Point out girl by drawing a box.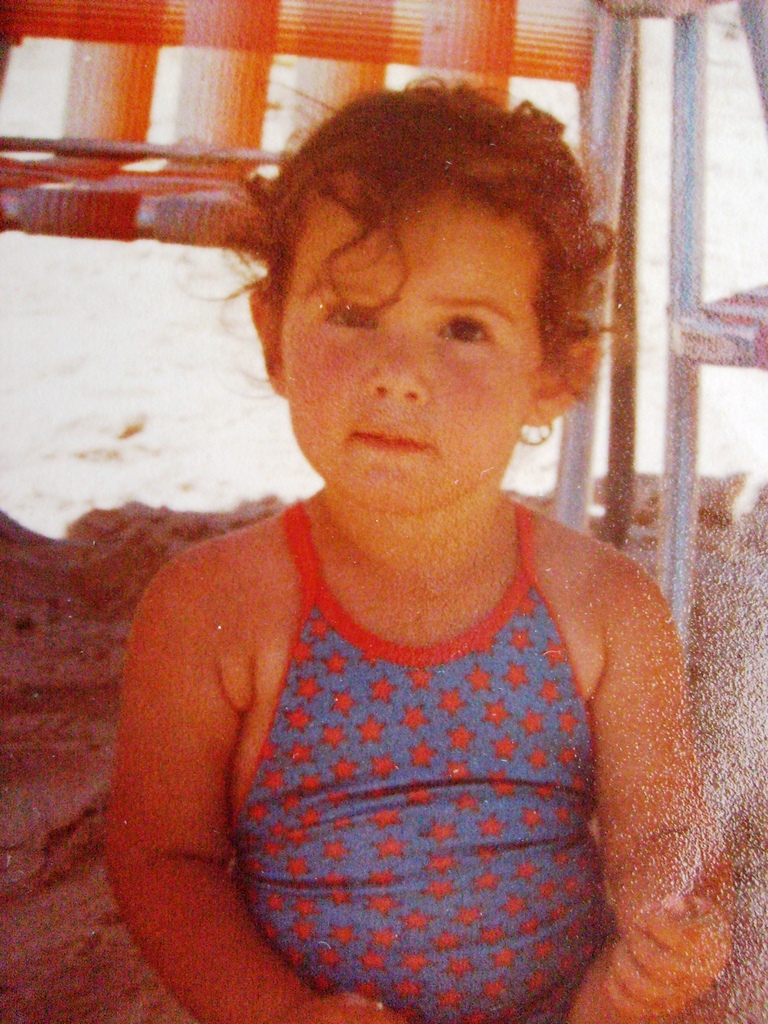
x1=99 y1=81 x2=696 y2=1023.
